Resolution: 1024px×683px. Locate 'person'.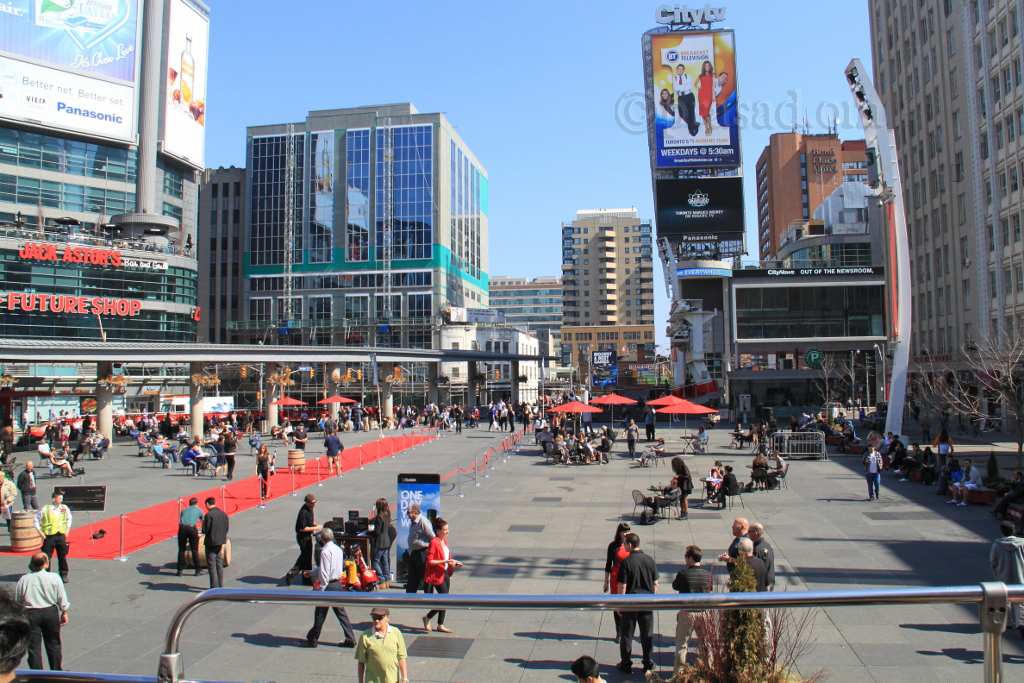
745,522,775,645.
